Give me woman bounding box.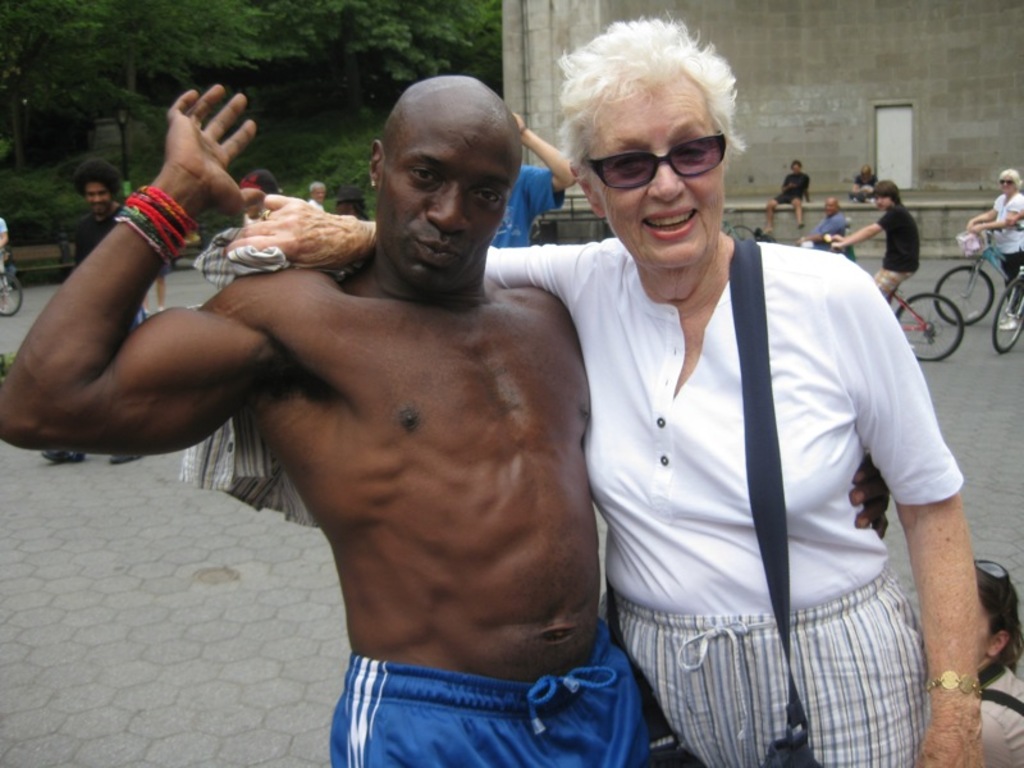
<box>965,166,1023,334</box>.
